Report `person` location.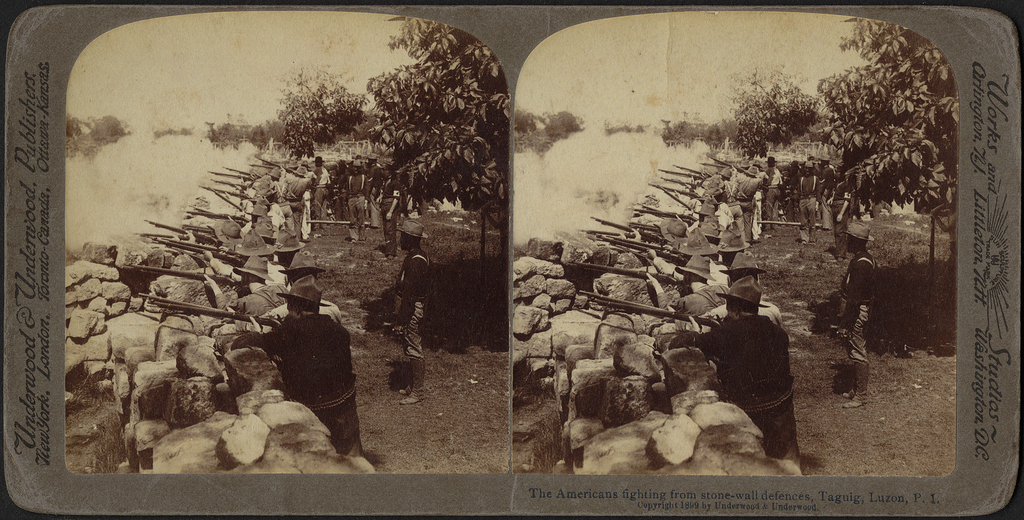
Report: {"x1": 383, "y1": 215, "x2": 434, "y2": 409}.
